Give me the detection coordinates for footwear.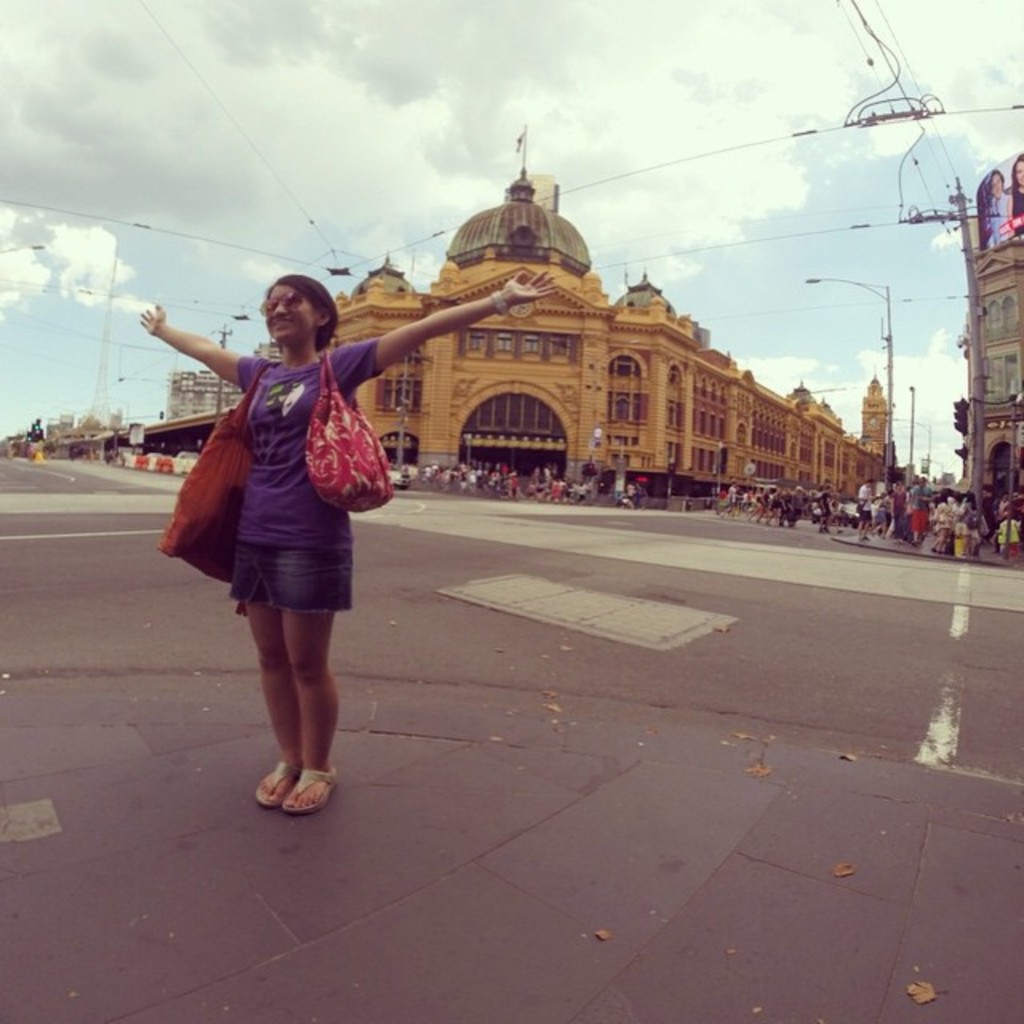
pyautogui.locateOnScreen(251, 765, 299, 808).
